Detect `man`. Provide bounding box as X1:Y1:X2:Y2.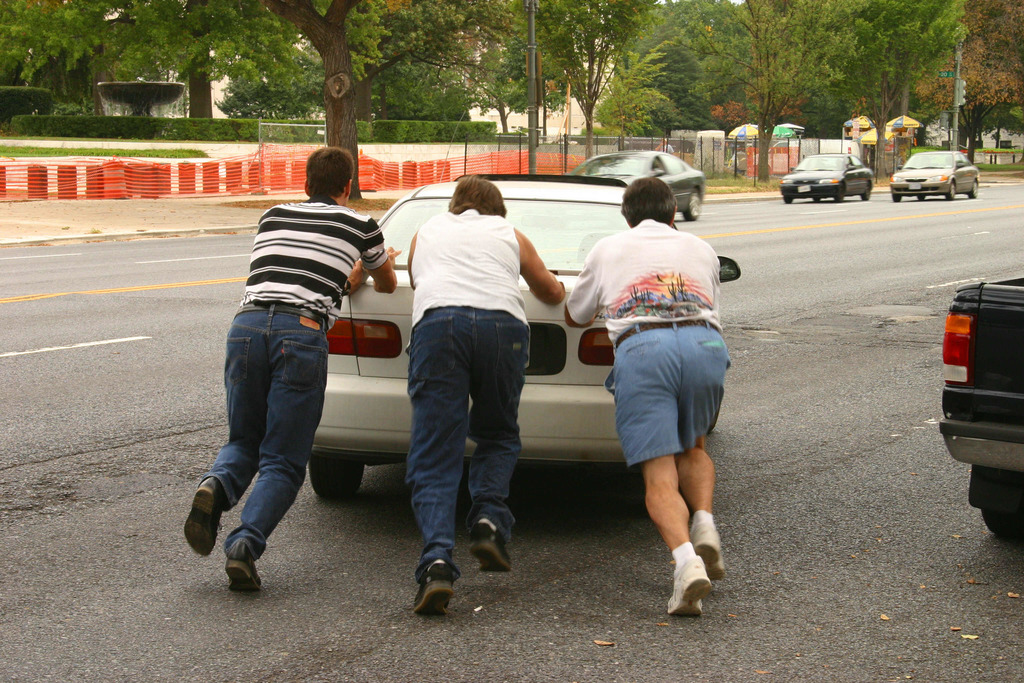
181:147:404:593.
